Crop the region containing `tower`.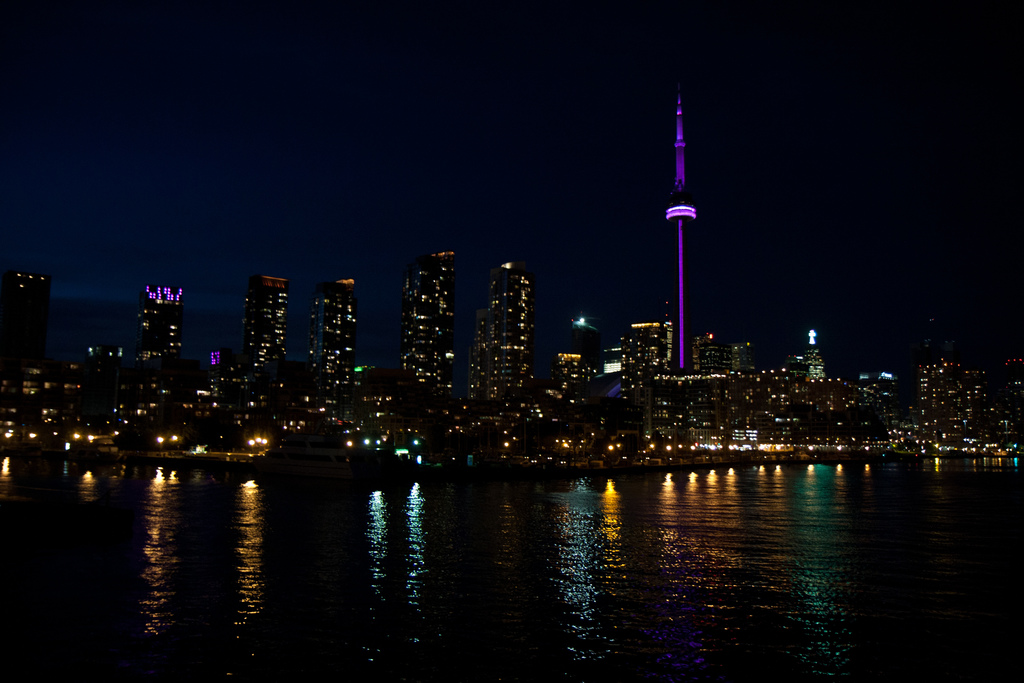
Crop region: left=792, top=323, right=824, bottom=384.
